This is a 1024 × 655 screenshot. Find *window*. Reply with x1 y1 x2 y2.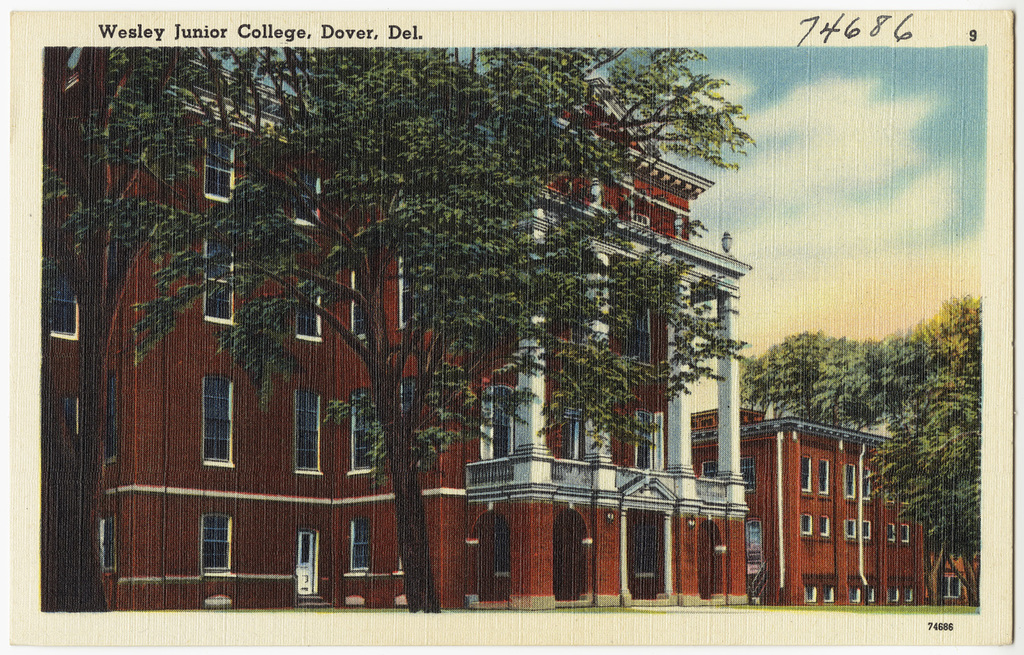
294 390 322 474.
